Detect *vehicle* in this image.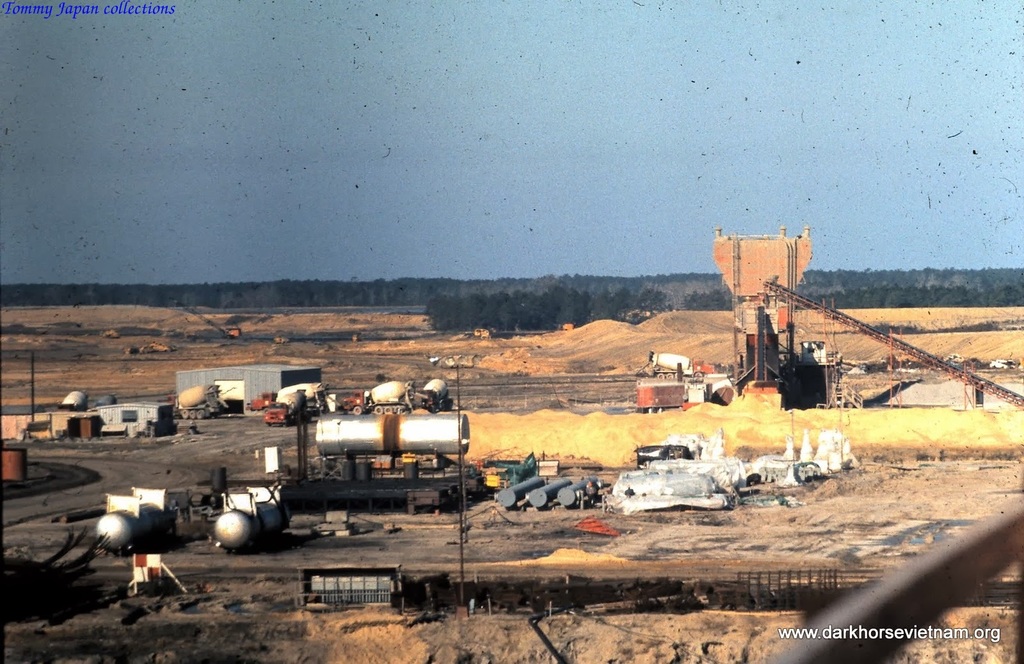
Detection: region(340, 385, 414, 414).
